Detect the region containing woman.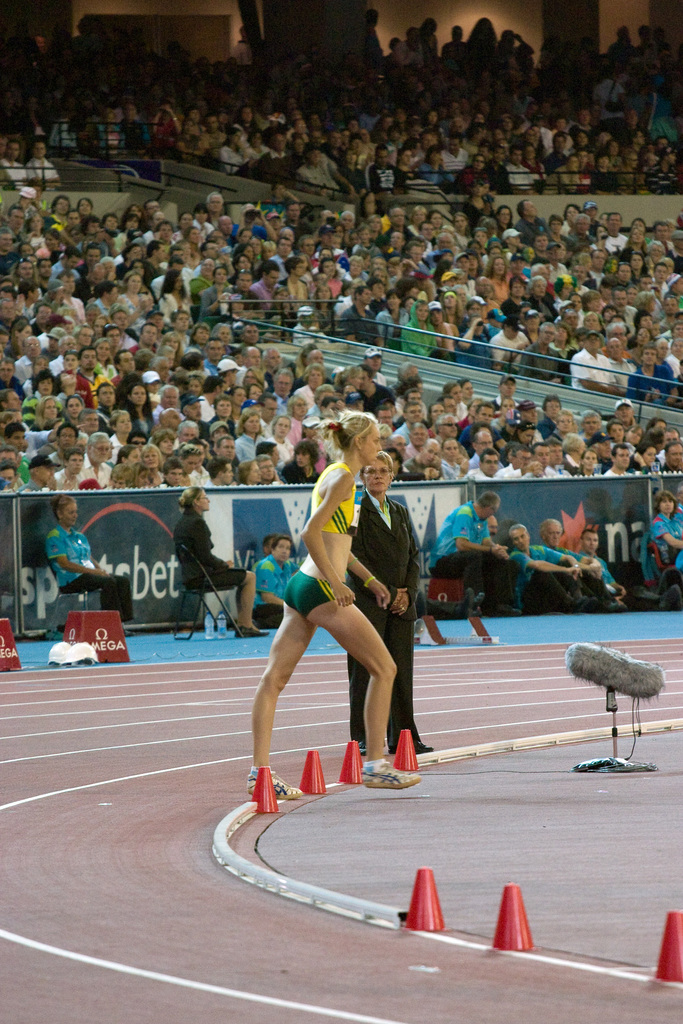
[139, 445, 172, 482].
